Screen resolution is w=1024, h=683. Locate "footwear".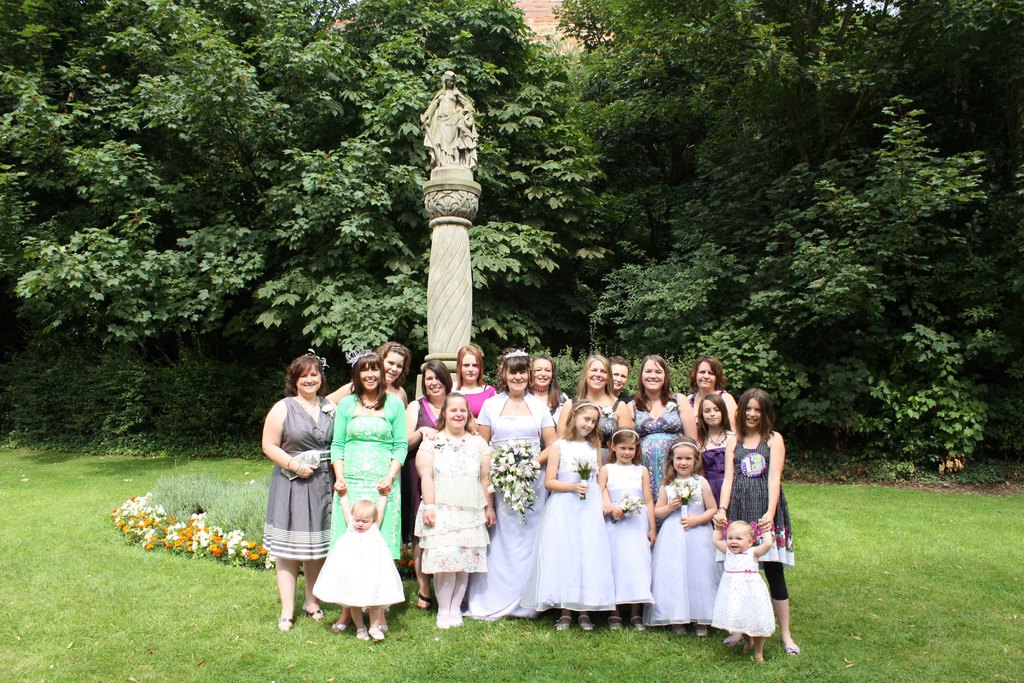
region(329, 623, 349, 634).
